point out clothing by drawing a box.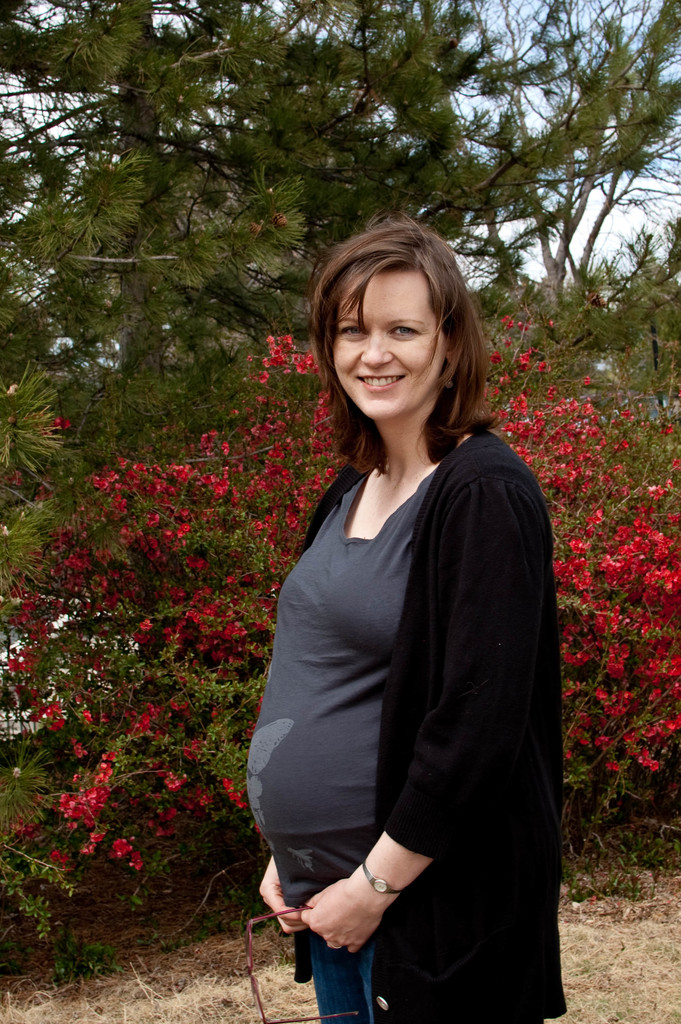
250/397/576/1005.
